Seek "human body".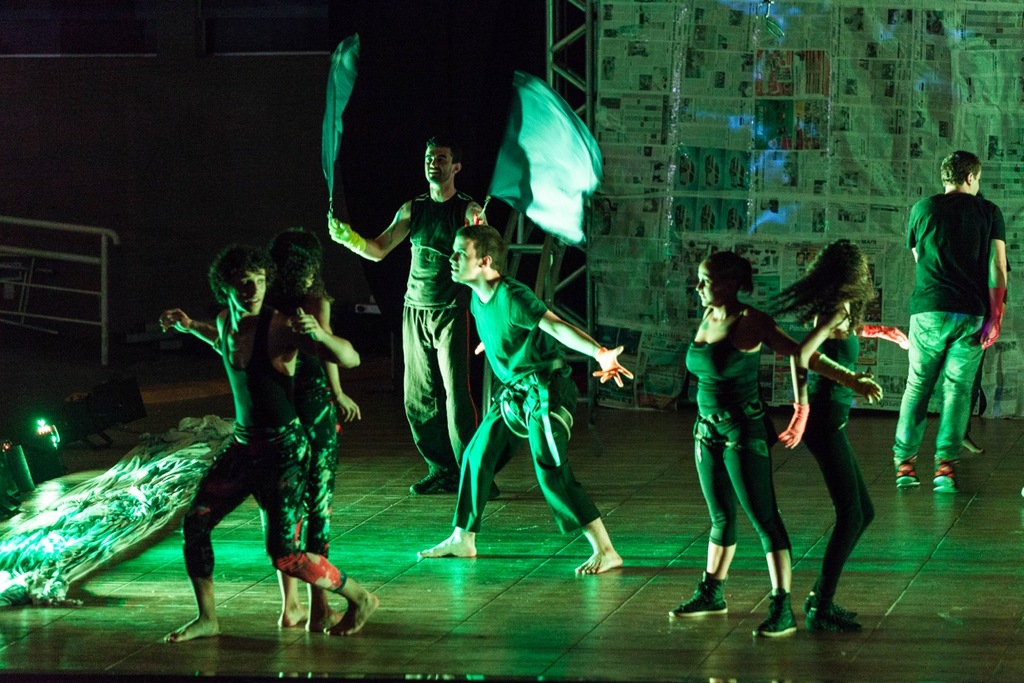
BBox(907, 151, 1020, 500).
